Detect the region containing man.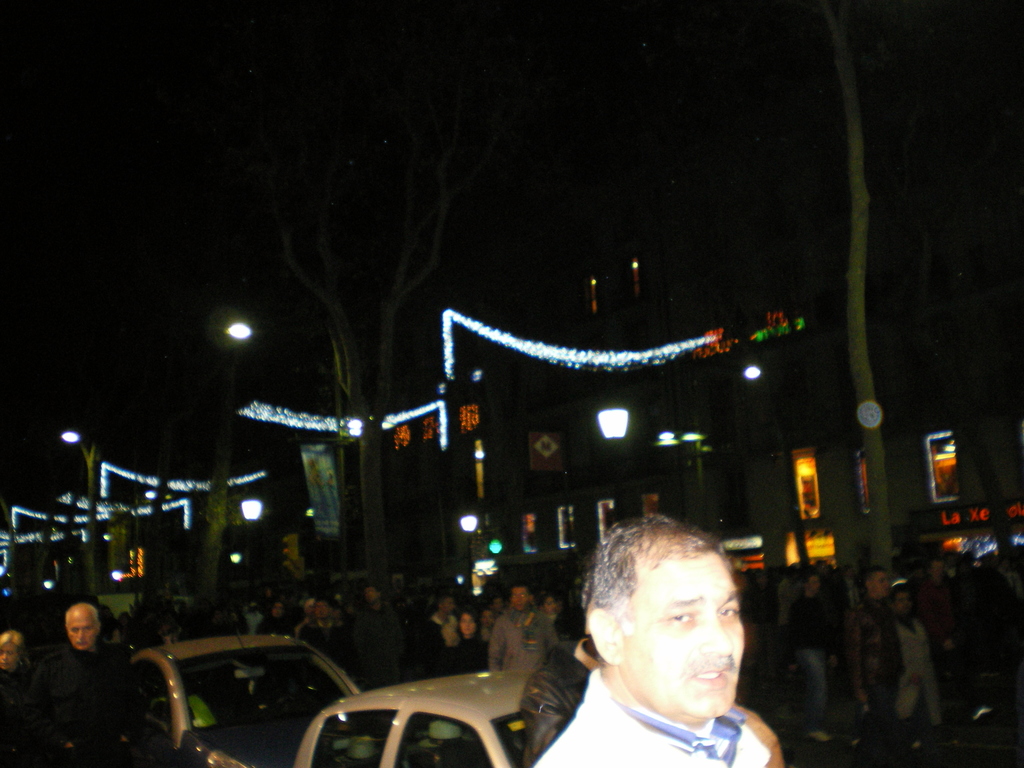
(419, 595, 456, 681).
